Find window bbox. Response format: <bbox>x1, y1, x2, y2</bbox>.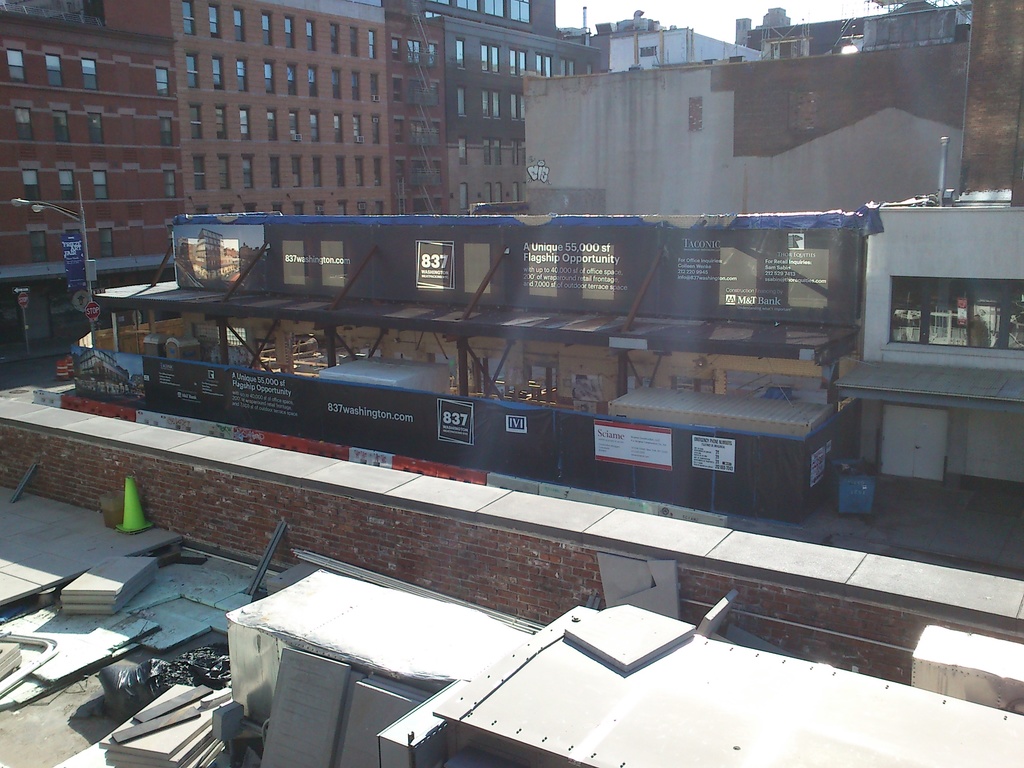
<bbox>152, 65, 168, 97</bbox>.
